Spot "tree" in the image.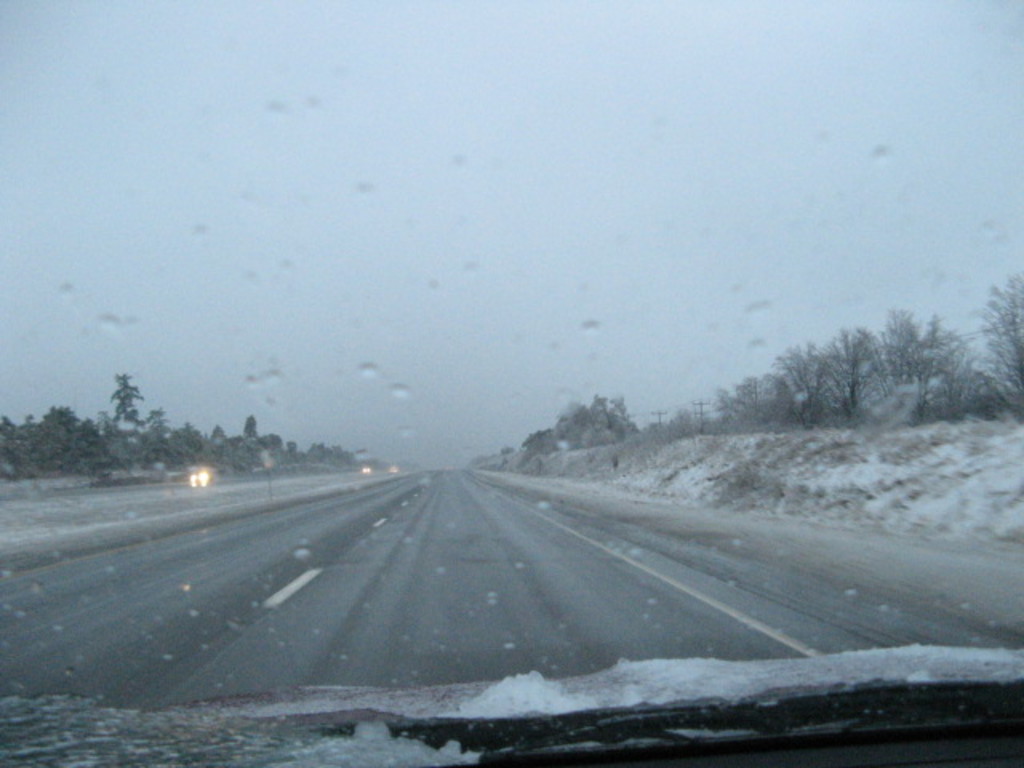
"tree" found at {"left": 688, "top": 394, "right": 720, "bottom": 426}.
